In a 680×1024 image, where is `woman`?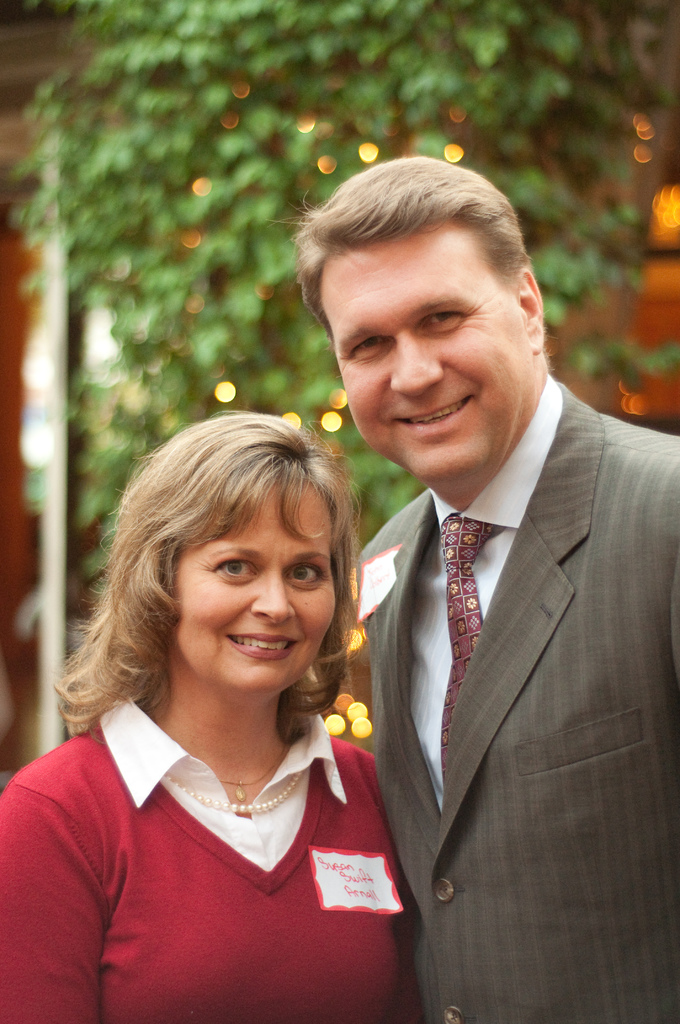
29,384,461,998.
